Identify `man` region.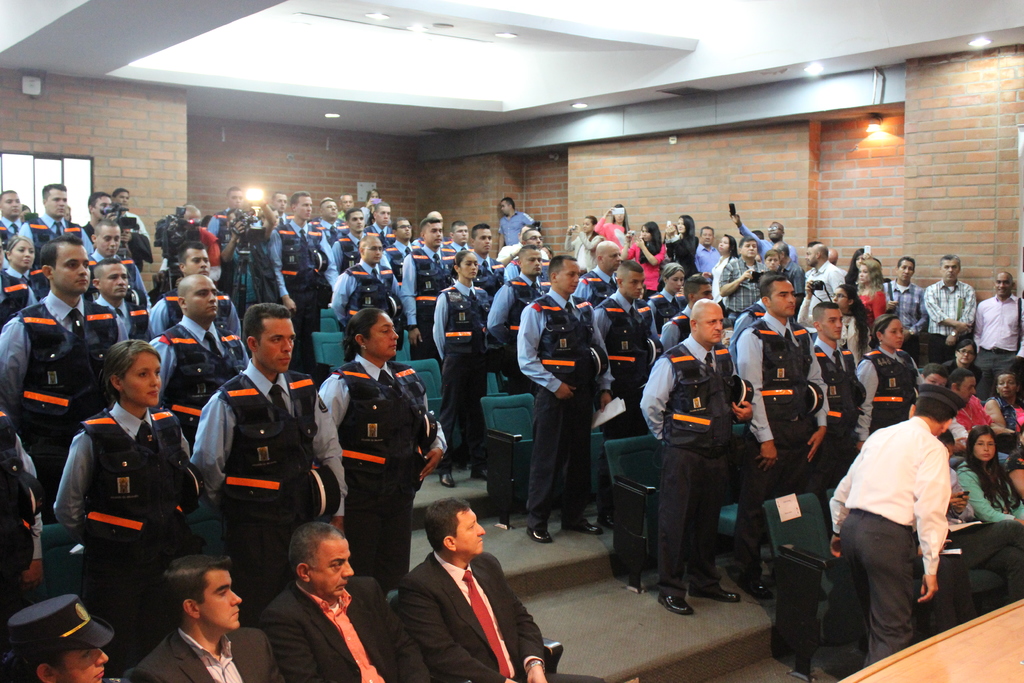
Region: detection(595, 260, 662, 440).
